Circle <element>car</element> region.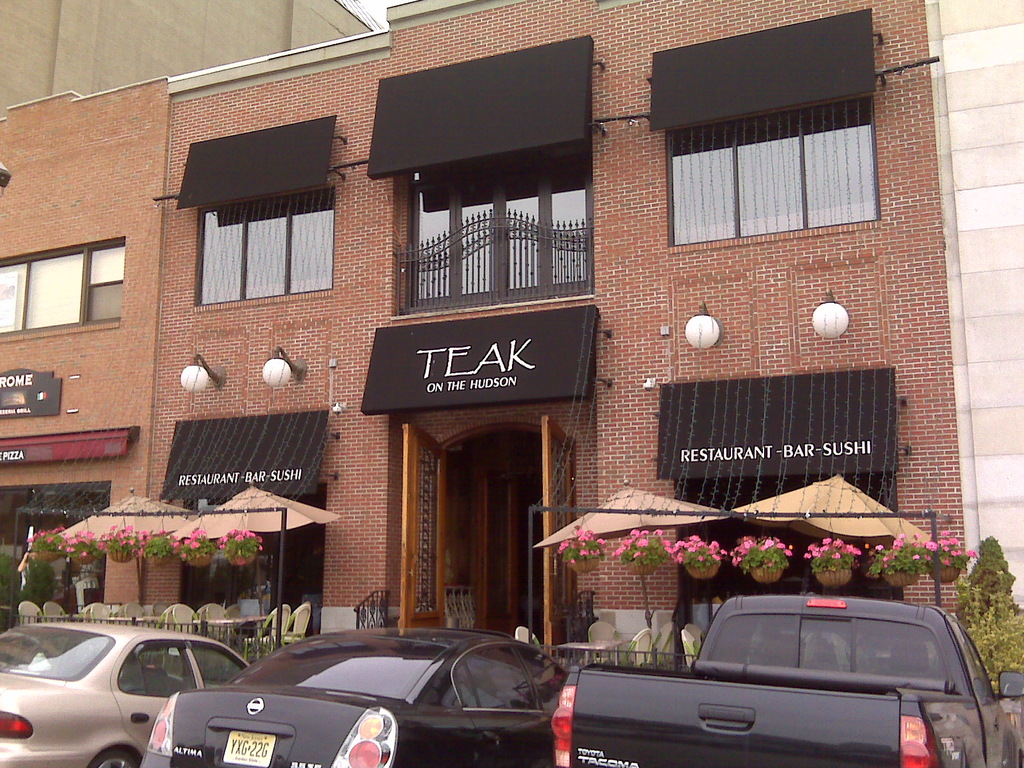
Region: 0/615/244/767.
